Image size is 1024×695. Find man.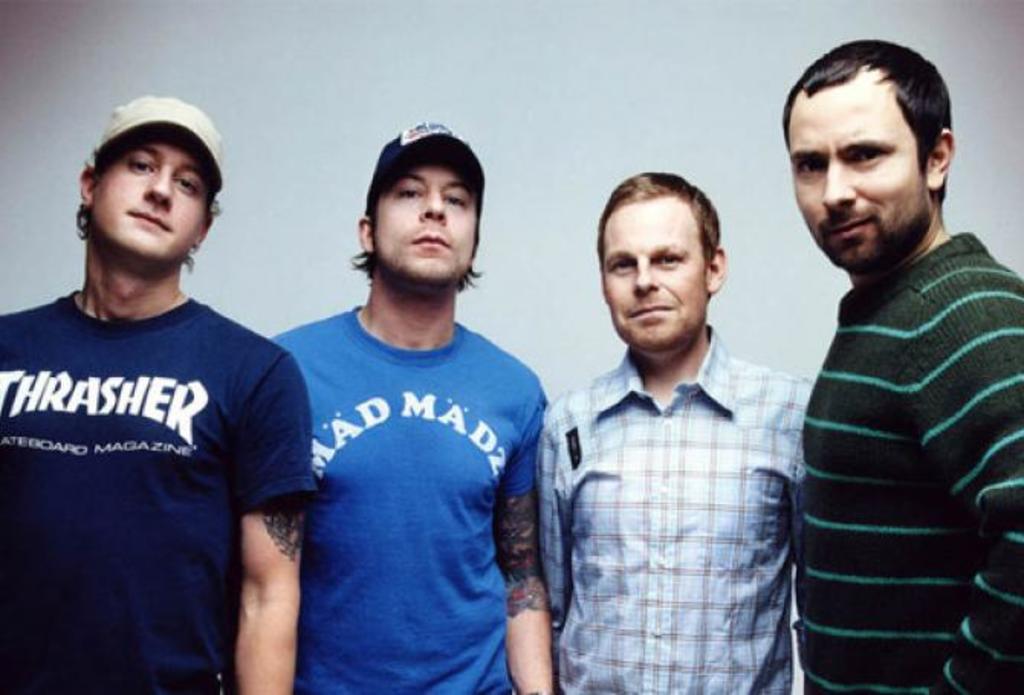
[540,173,813,693].
